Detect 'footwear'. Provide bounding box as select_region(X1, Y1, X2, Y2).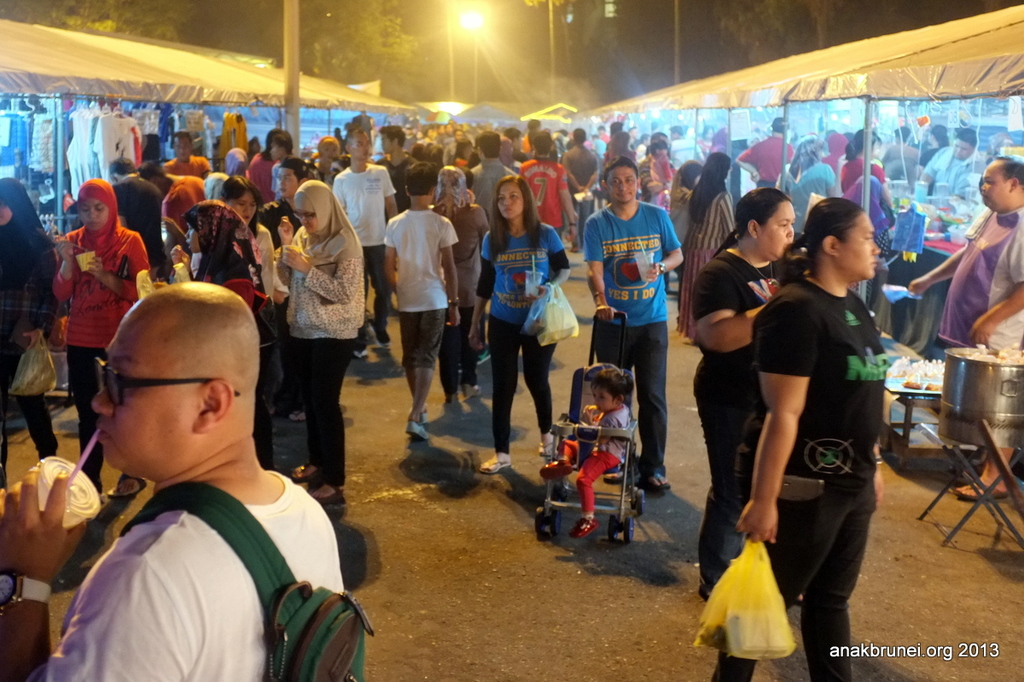
select_region(420, 407, 430, 428).
